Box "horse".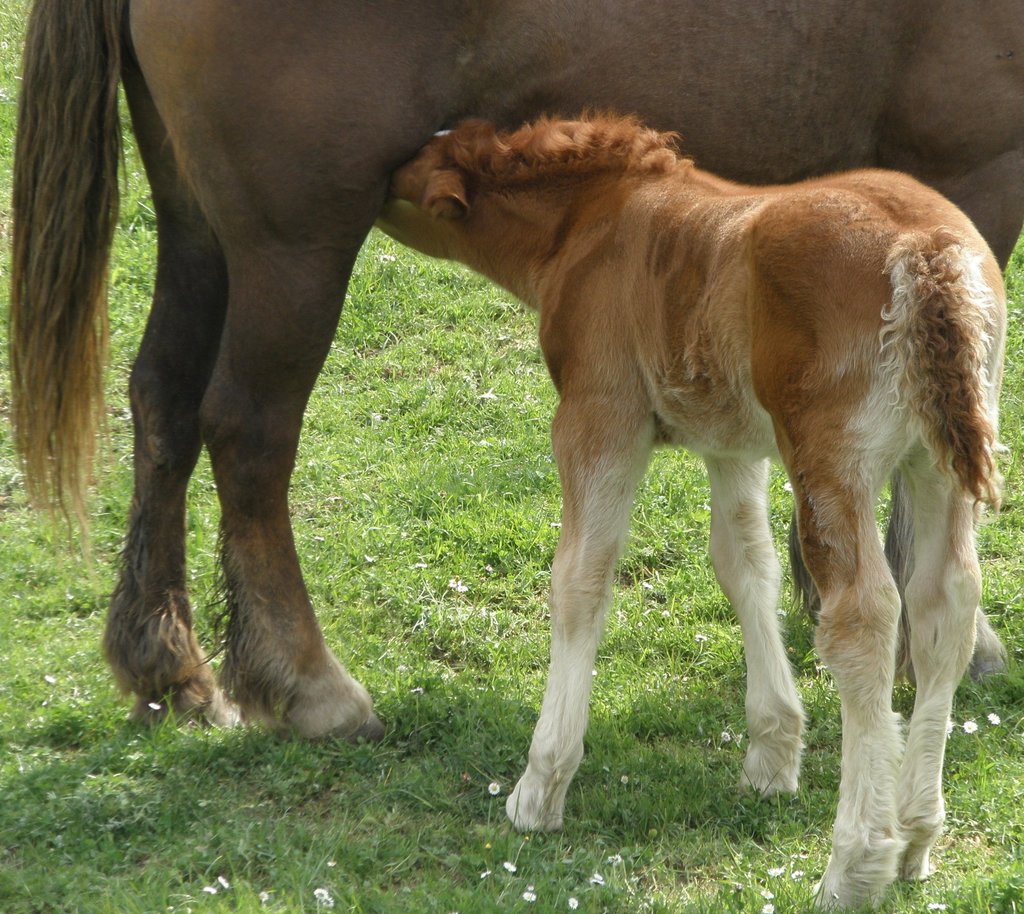
<box>4,0,1023,744</box>.
